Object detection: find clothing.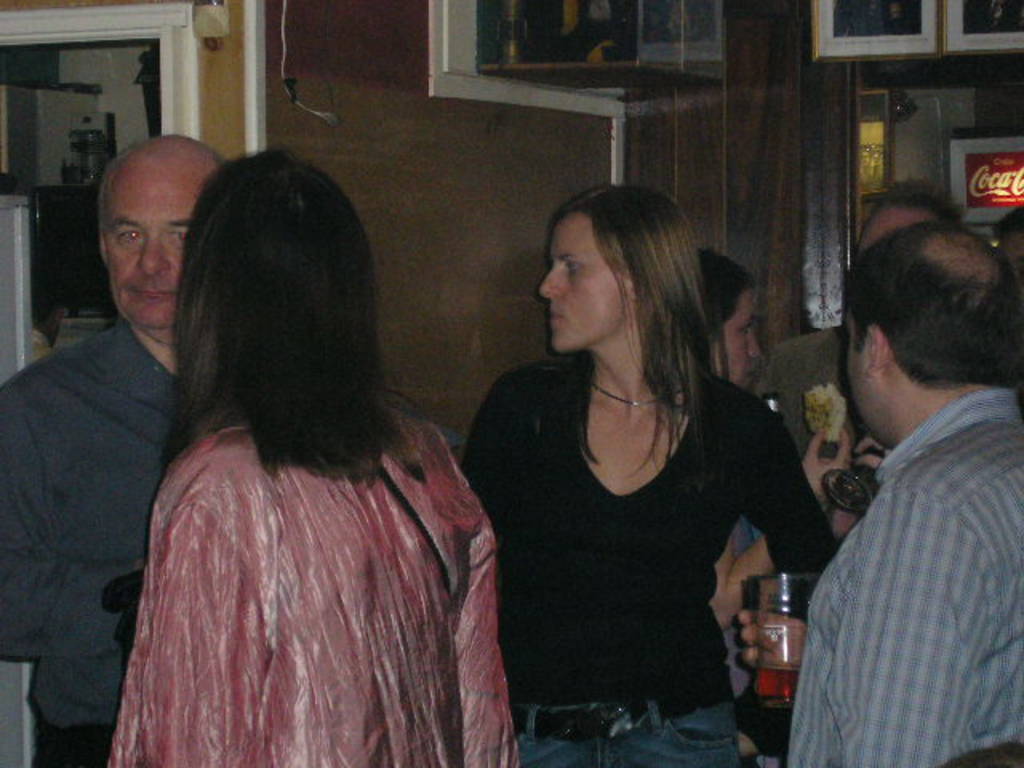
box=[102, 398, 512, 766].
